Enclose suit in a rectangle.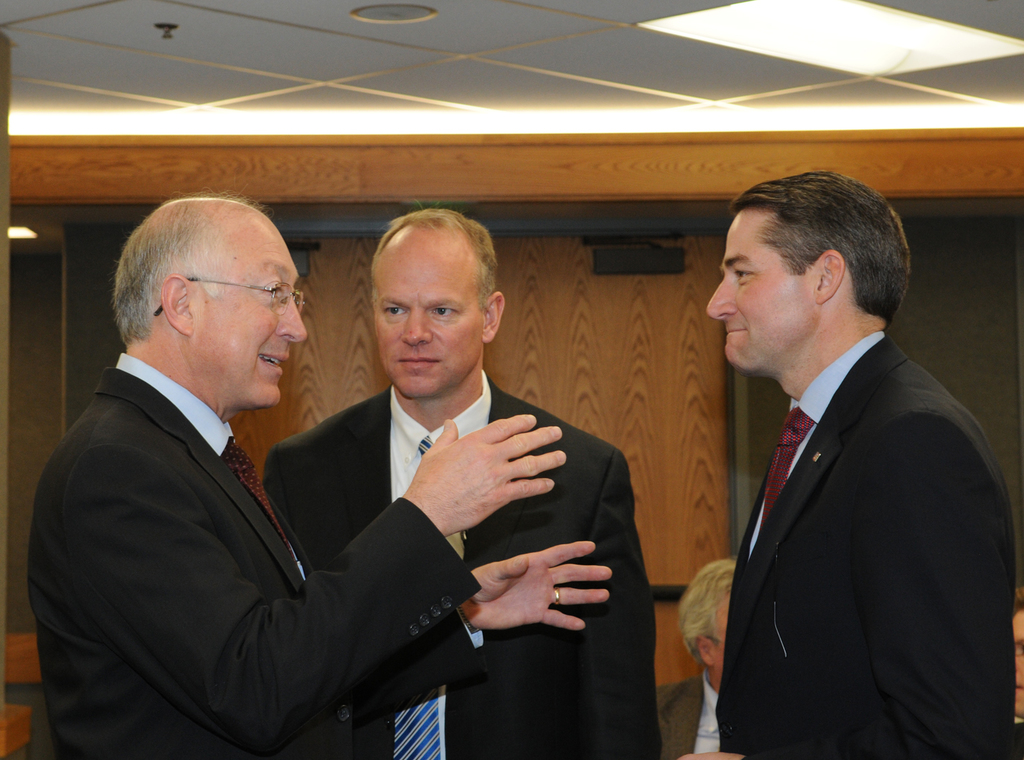
<bbox>711, 332, 1014, 759</bbox>.
